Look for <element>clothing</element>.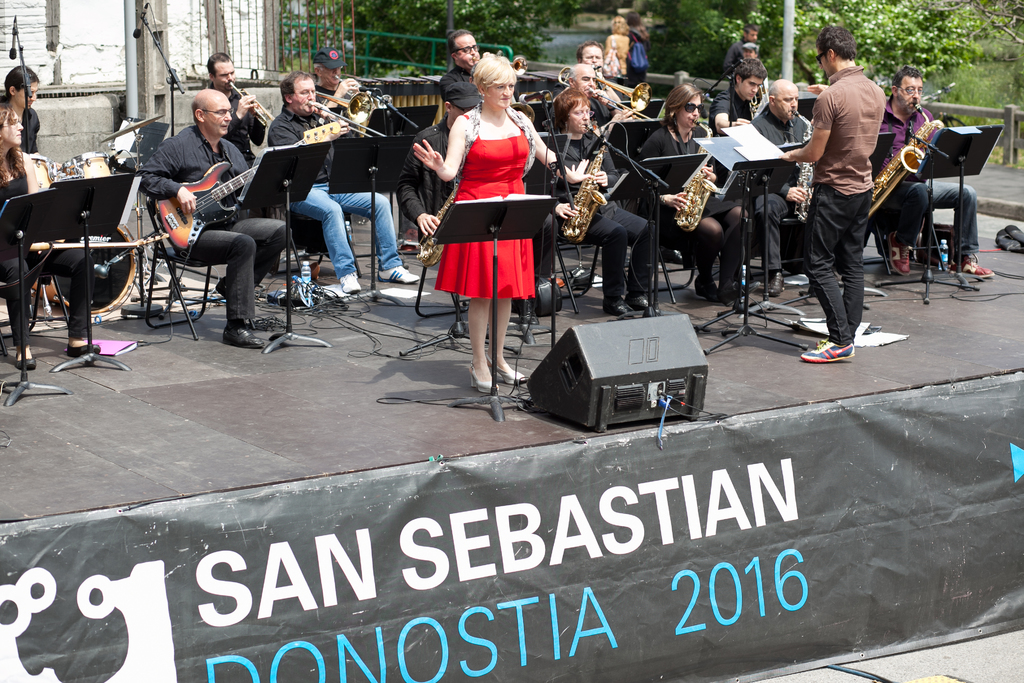
Found: [721, 40, 748, 69].
